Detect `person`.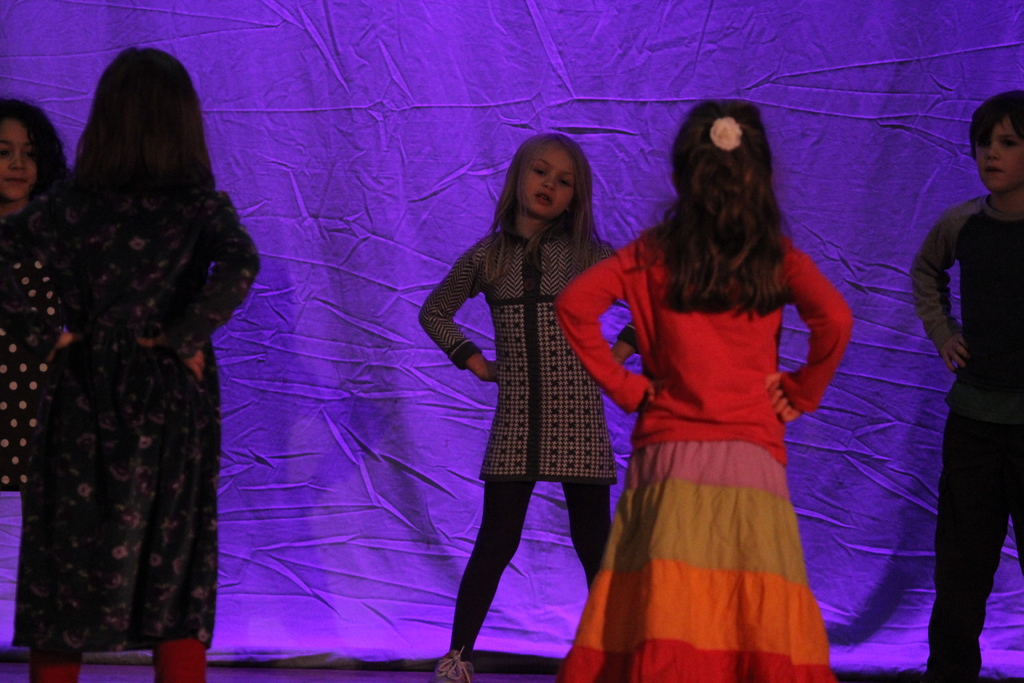
Detected at 15, 41, 258, 677.
